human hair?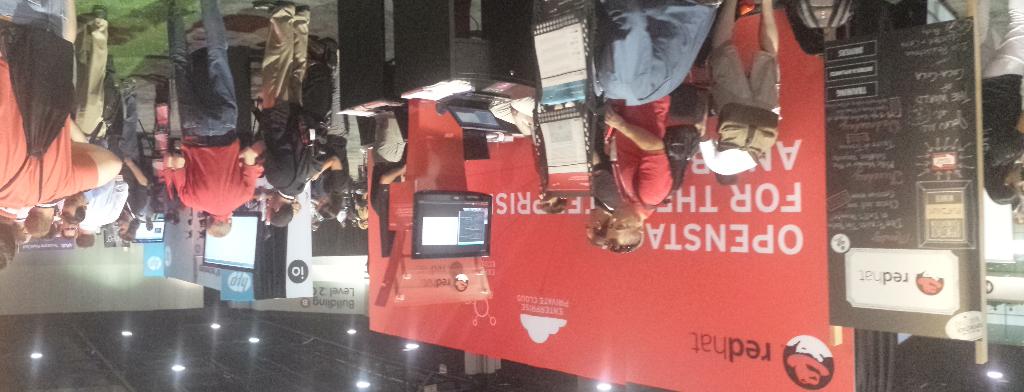
crop(60, 227, 79, 243)
